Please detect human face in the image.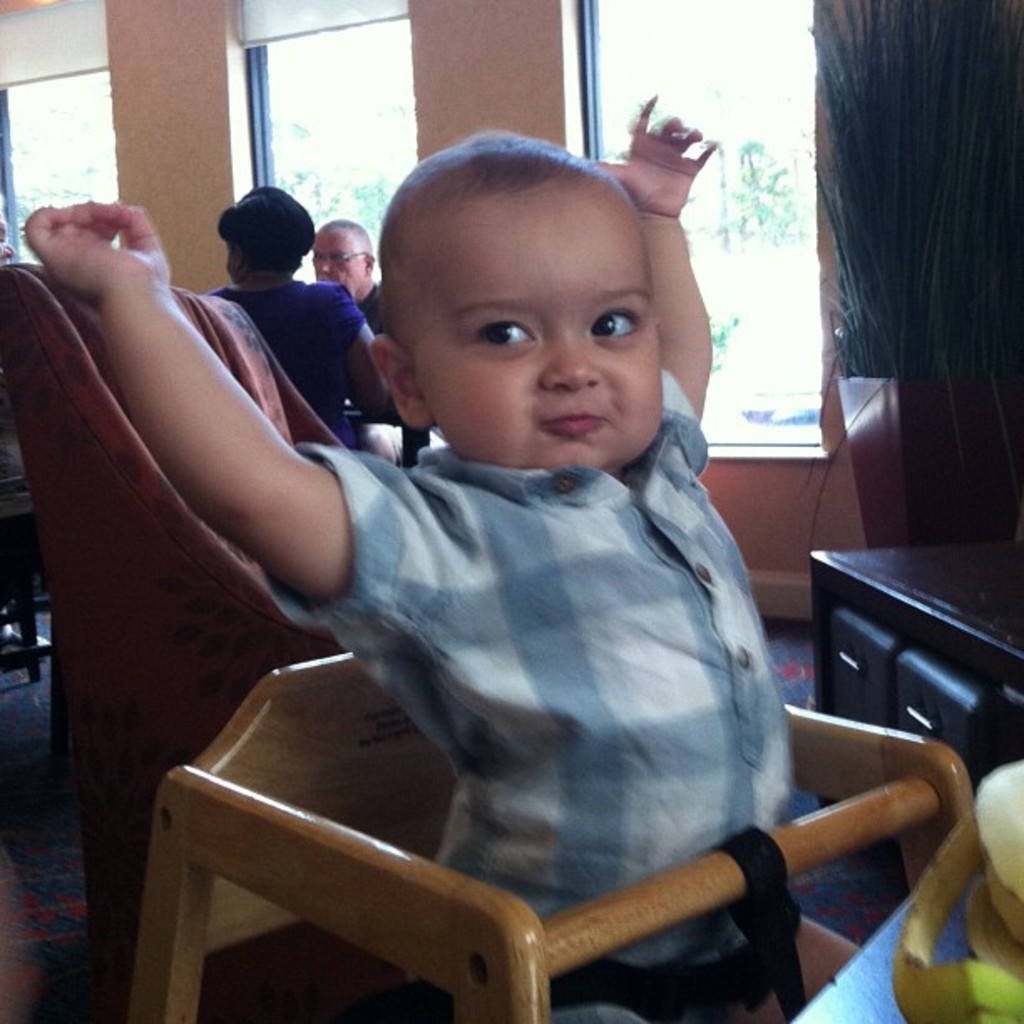
<region>402, 176, 659, 474</region>.
